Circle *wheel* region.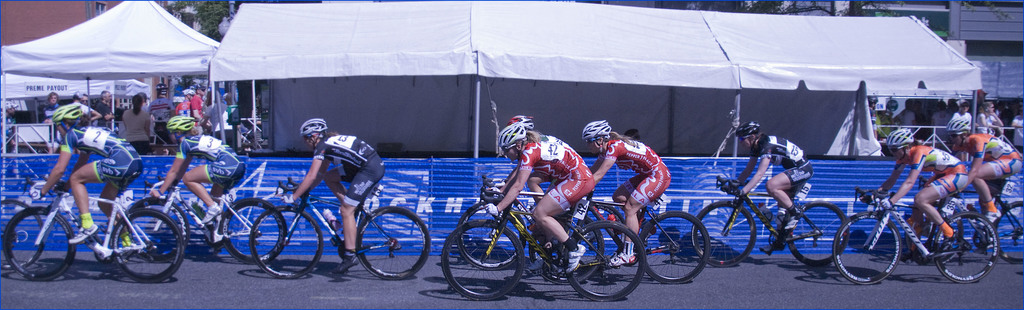
Region: left=926, top=209, right=997, bottom=282.
